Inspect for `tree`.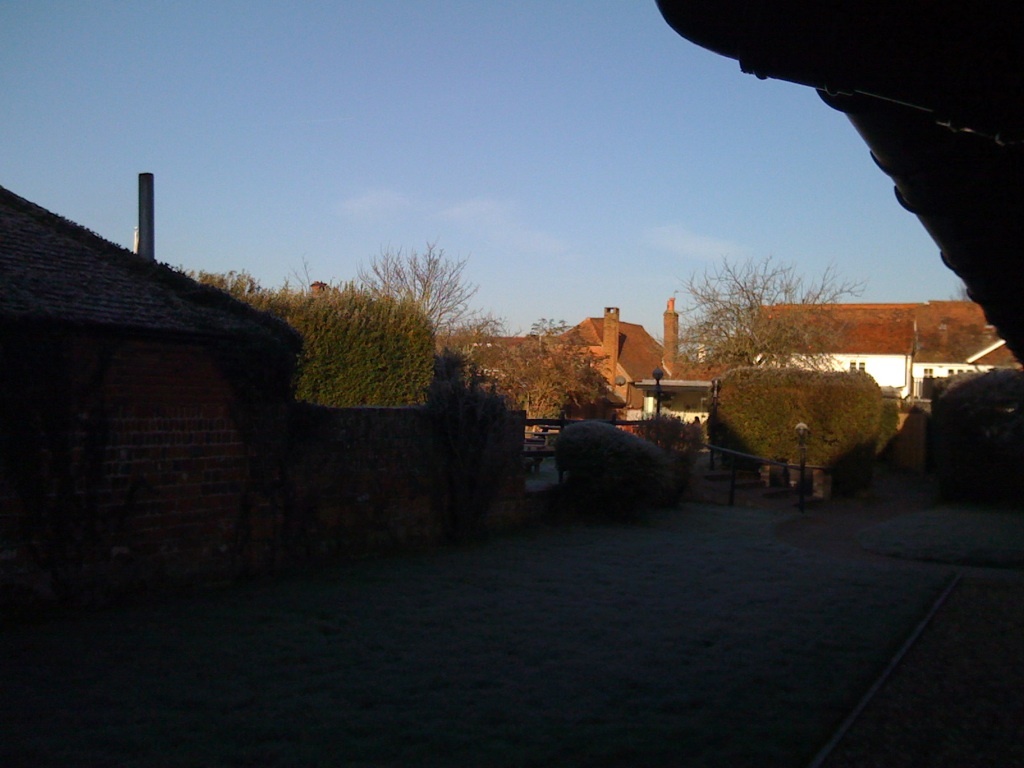
Inspection: box=[485, 310, 614, 443].
